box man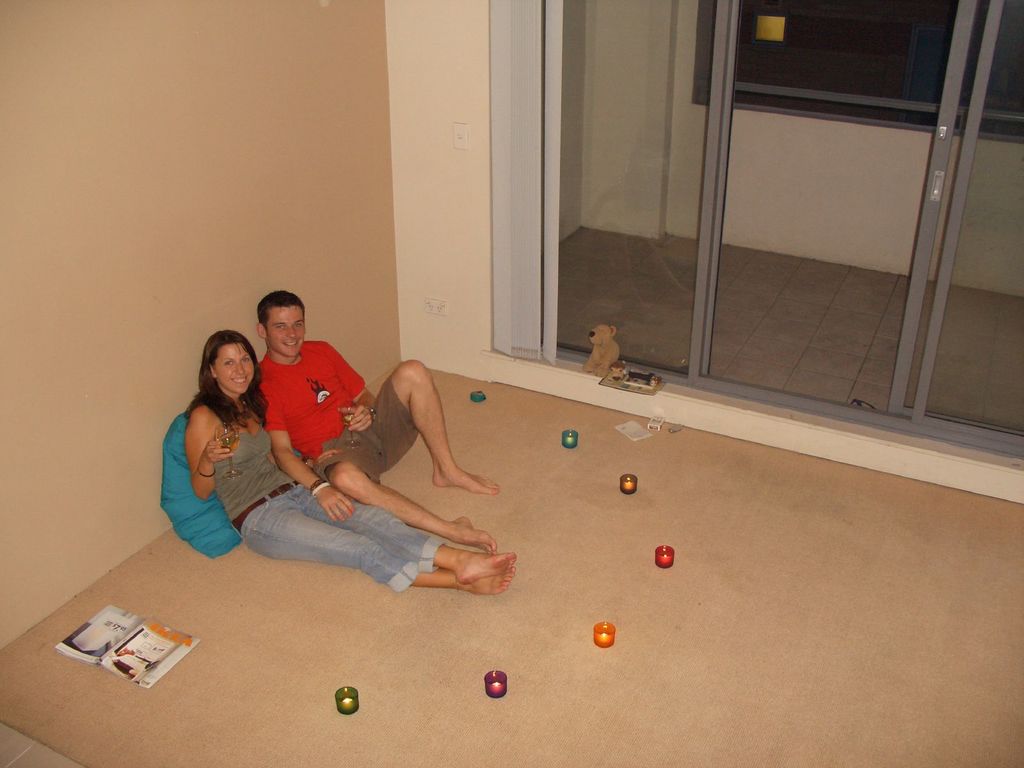
[255,289,497,556]
